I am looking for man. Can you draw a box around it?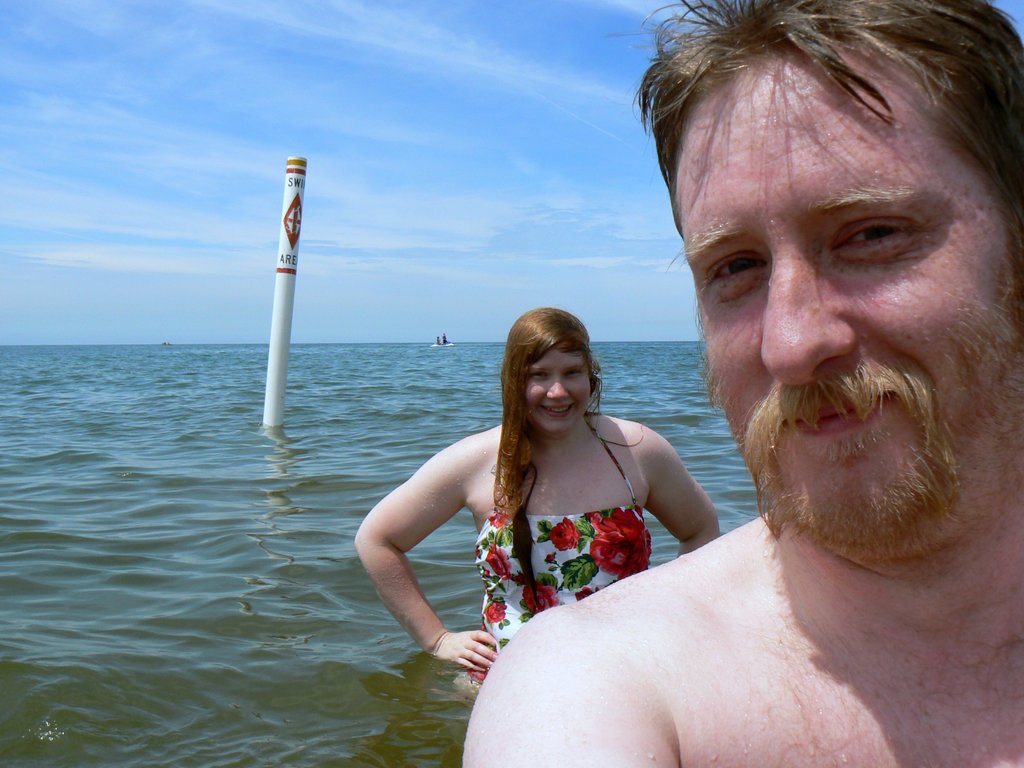
Sure, the bounding box is box=[461, 0, 1023, 764].
